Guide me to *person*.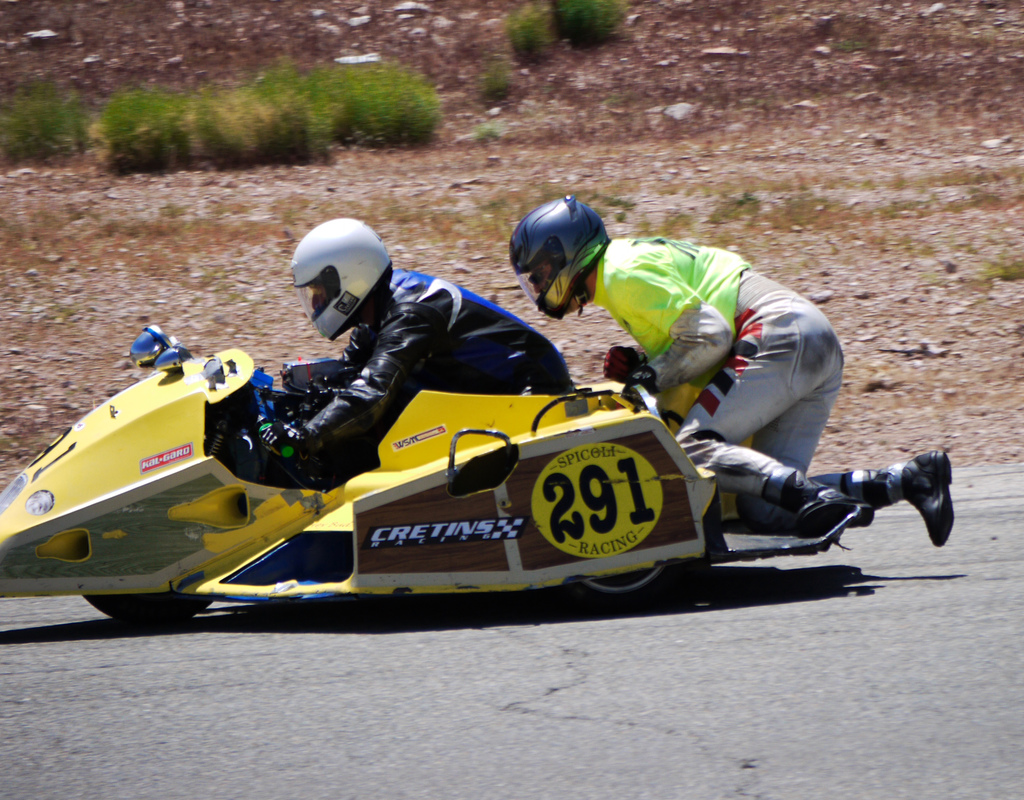
Guidance: box=[504, 192, 962, 562].
